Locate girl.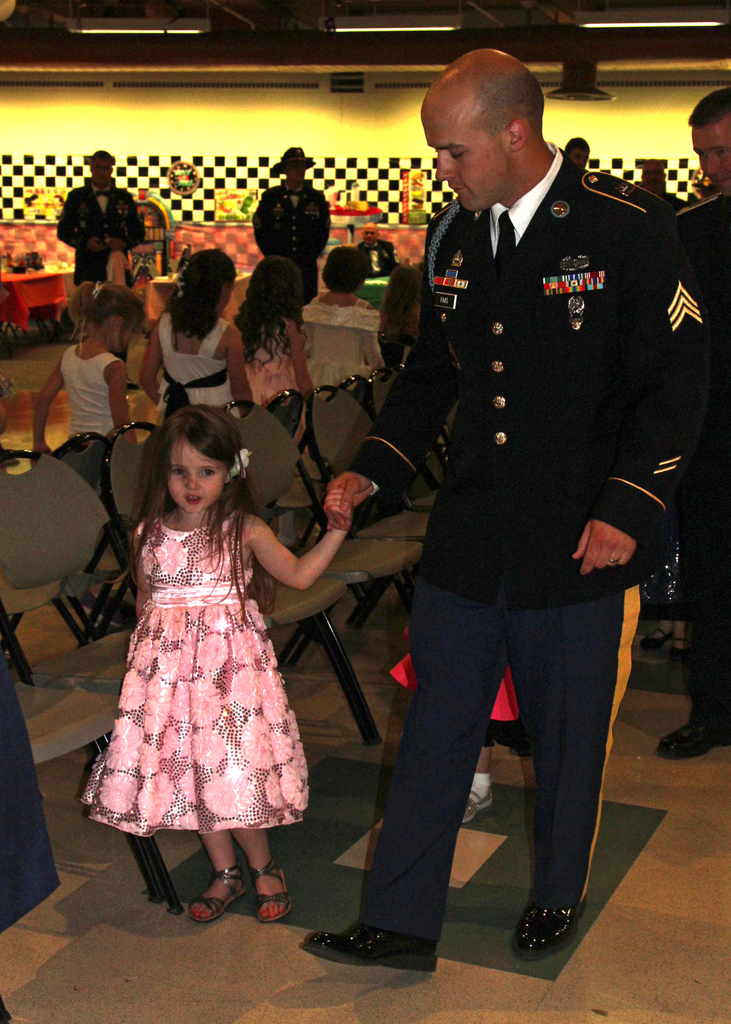
Bounding box: (80,404,355,927).
